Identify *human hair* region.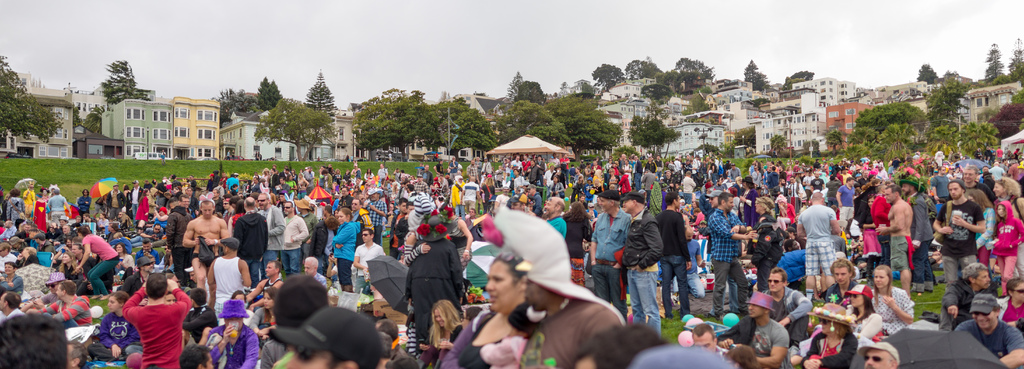
Region: 488/250/528/285.
